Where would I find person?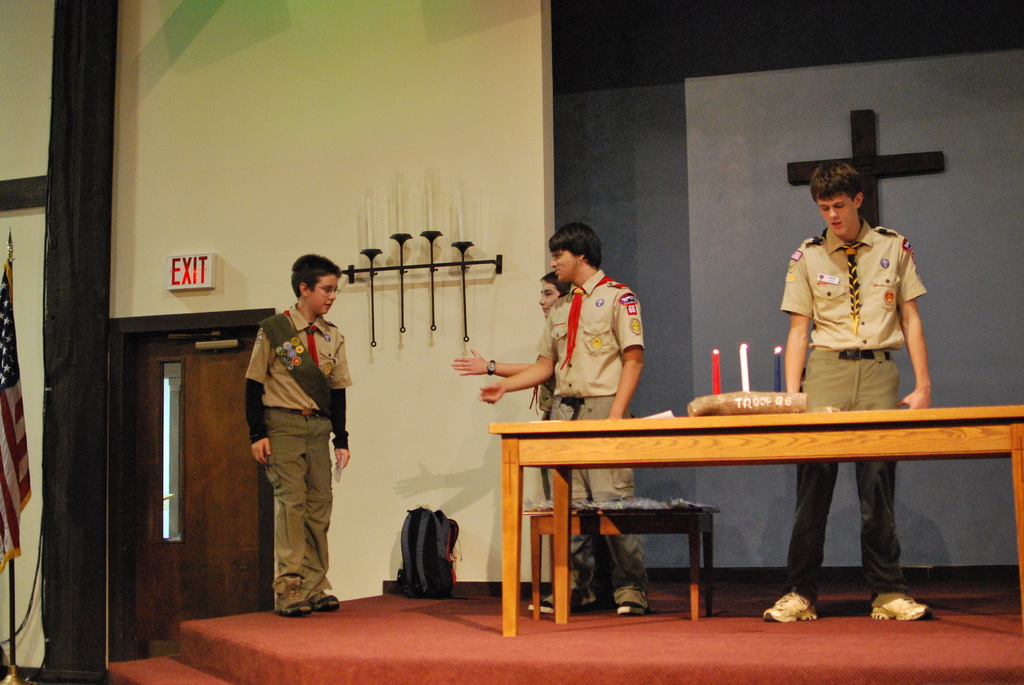
At 237/253/354/629.
